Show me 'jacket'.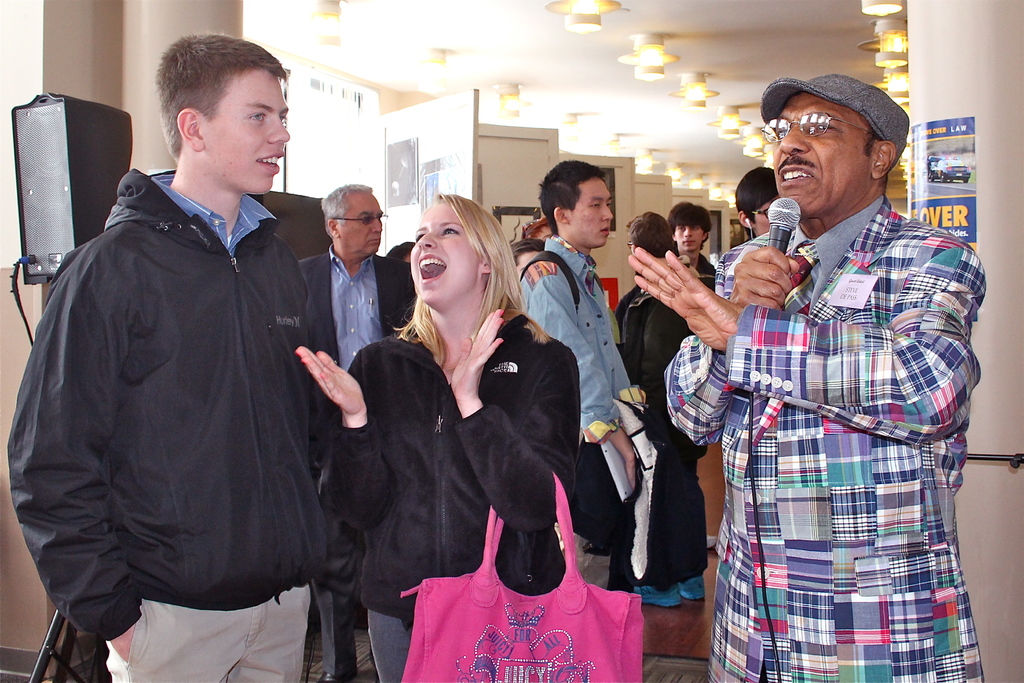
'jacket' is here: [20, 104, 318, 652].
